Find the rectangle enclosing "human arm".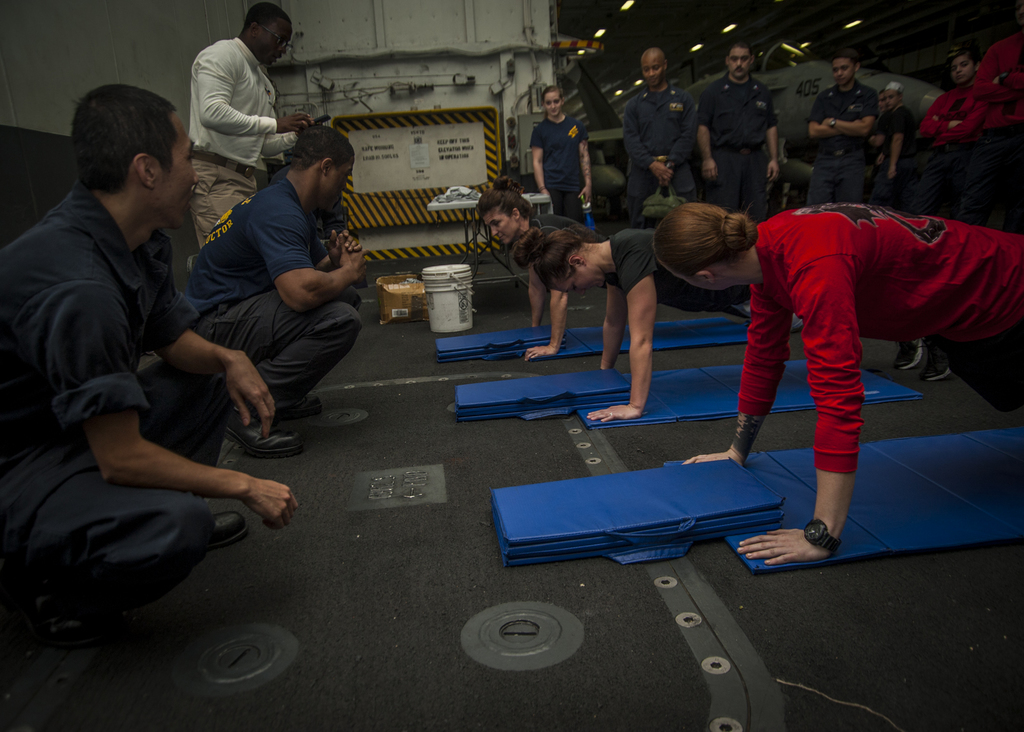
{"left": 614, "top": 92, "right": 673, "bottom": 179}.
